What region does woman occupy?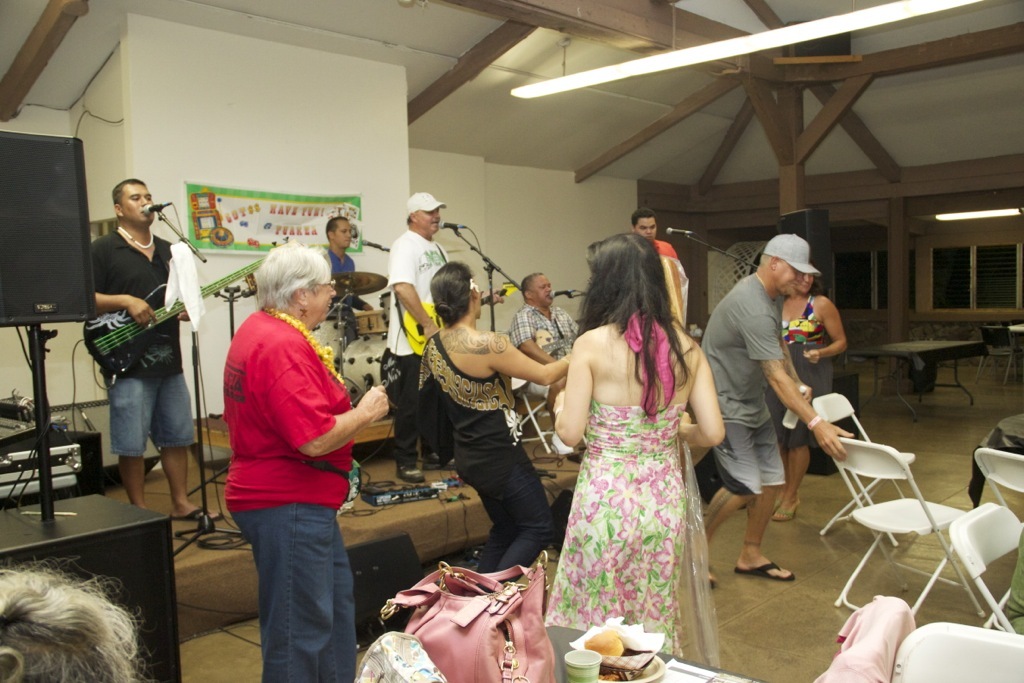
{"left": 772, "top": 263, "right": 846, "bottom": 522}.
